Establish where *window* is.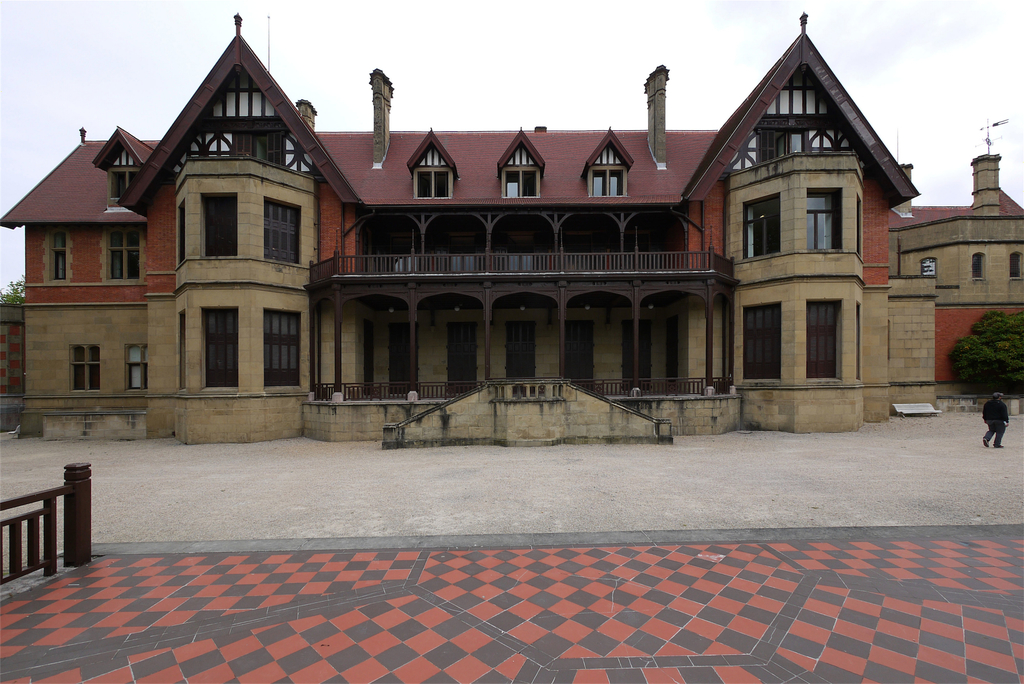
Established at bbox=(740, 193, 780, 257).
